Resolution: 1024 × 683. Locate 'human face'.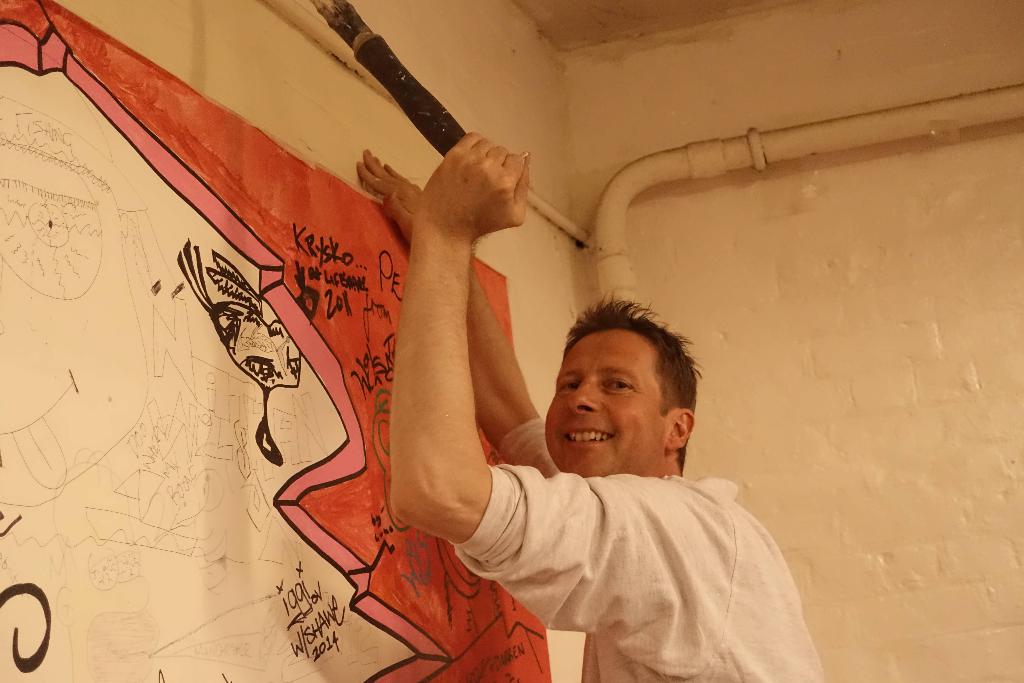
left=541, top=325, right=669, bottom=480.
